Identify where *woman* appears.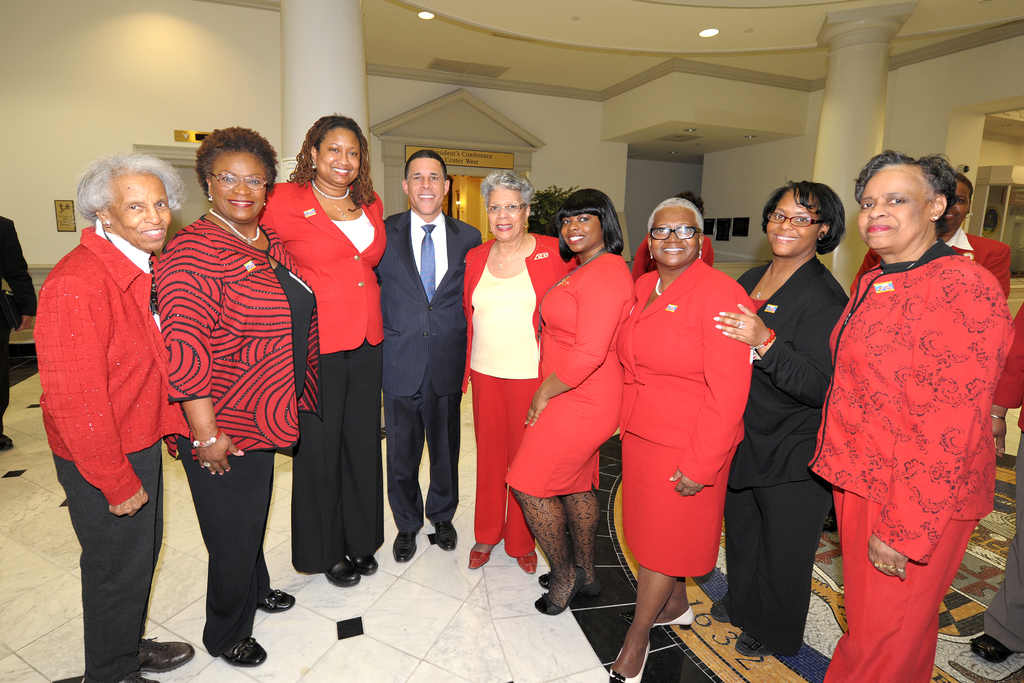
Appears at <region>502, 182, 639, 613</region>.
